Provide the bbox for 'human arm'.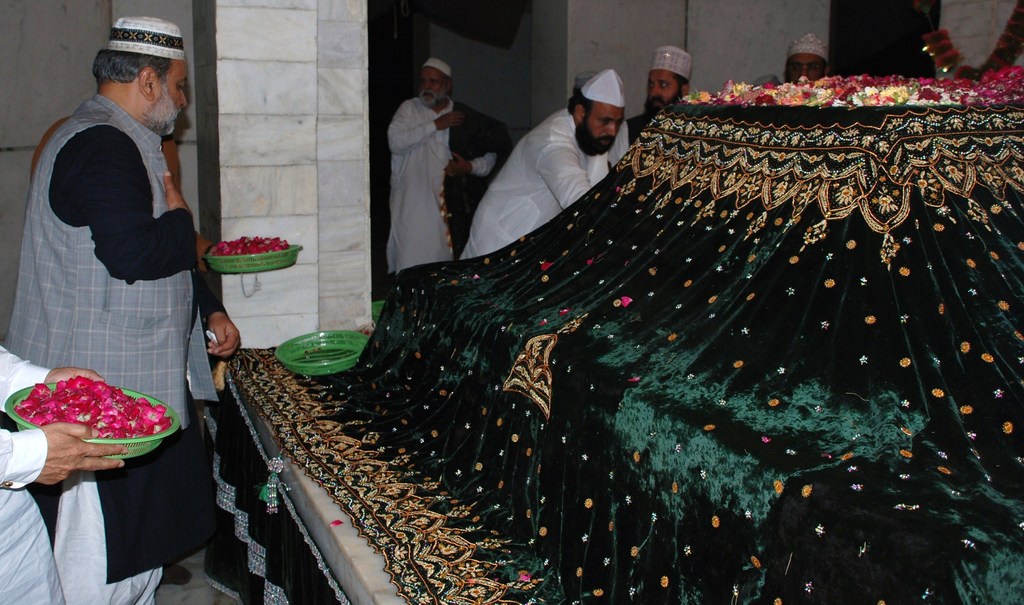
detection(0, 419, 129, 488).
